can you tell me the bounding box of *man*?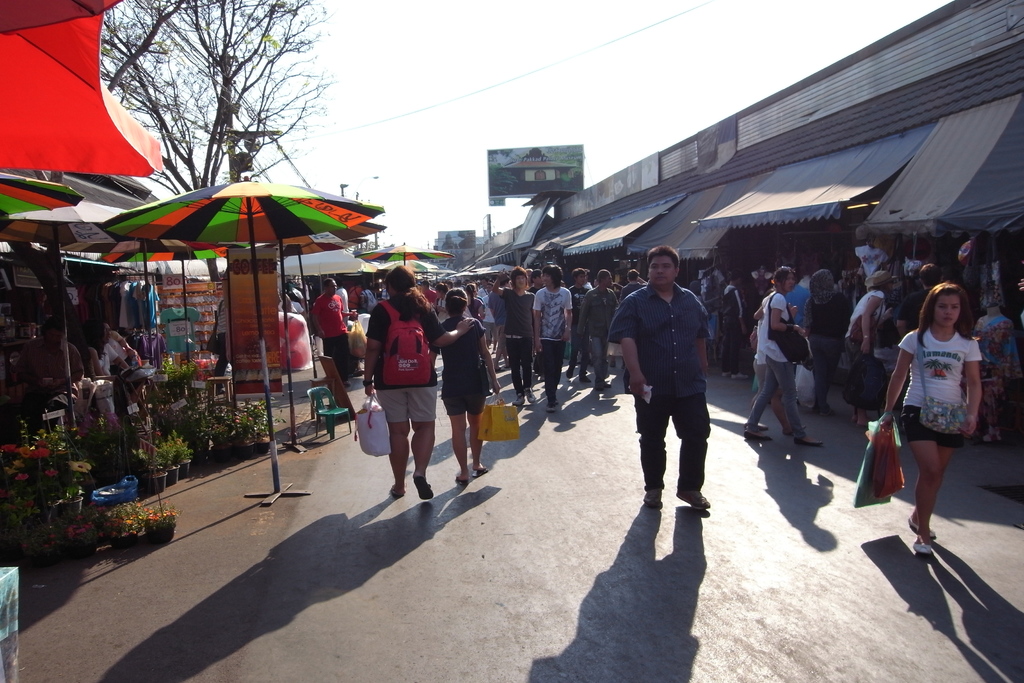
select_region(308, 279, 365, 391).
